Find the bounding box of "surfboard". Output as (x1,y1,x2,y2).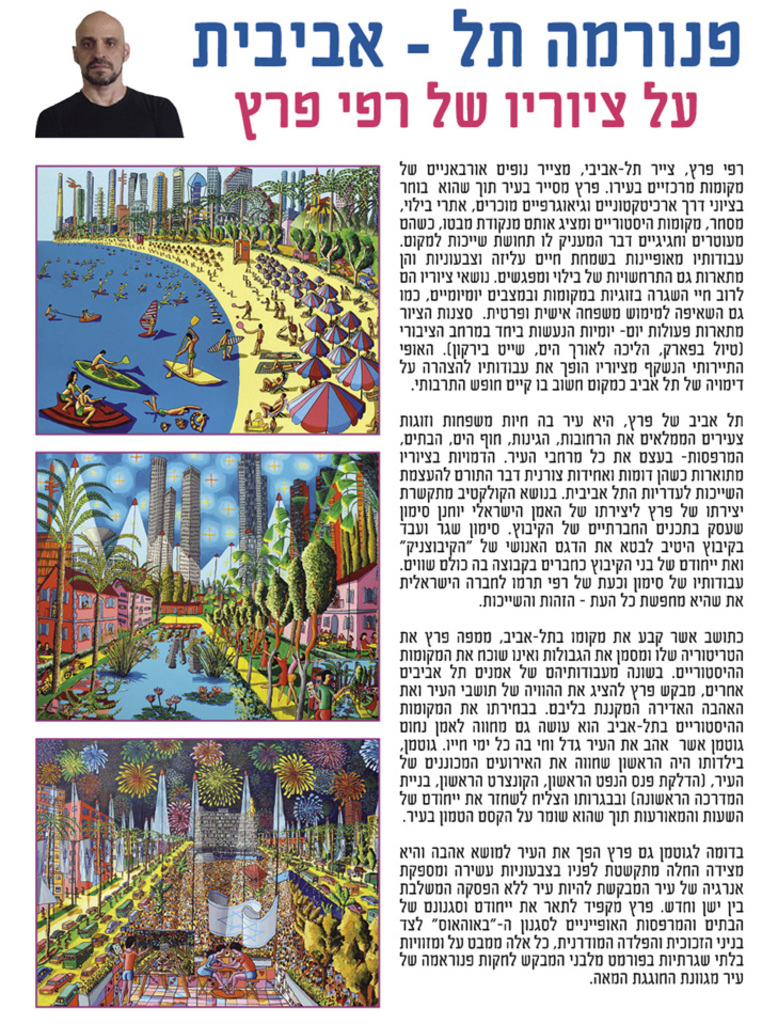
(166,364,225,390).
